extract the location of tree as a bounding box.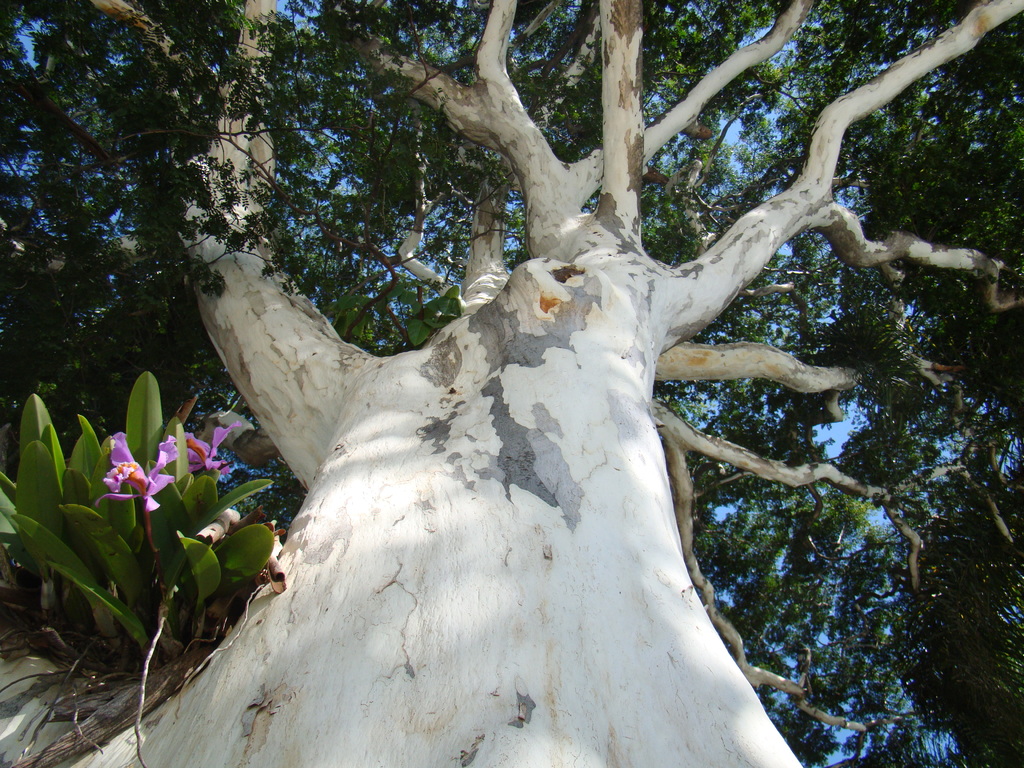
BBox(0, 1, 1023, 767).
